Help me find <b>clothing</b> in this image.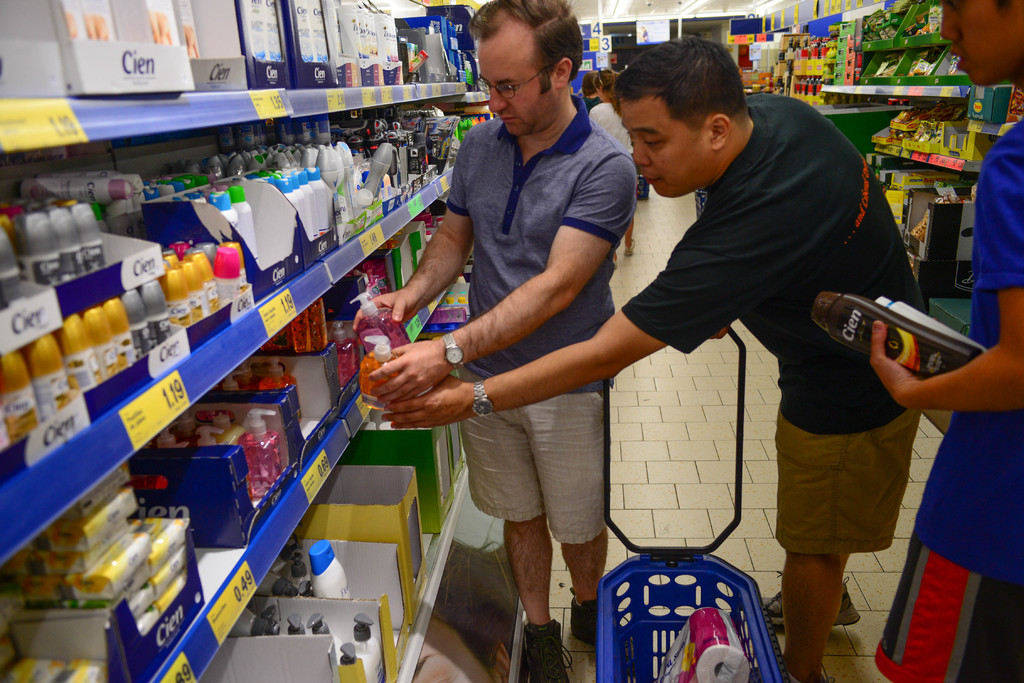
Found it: box(443, 90, 627, 545).
